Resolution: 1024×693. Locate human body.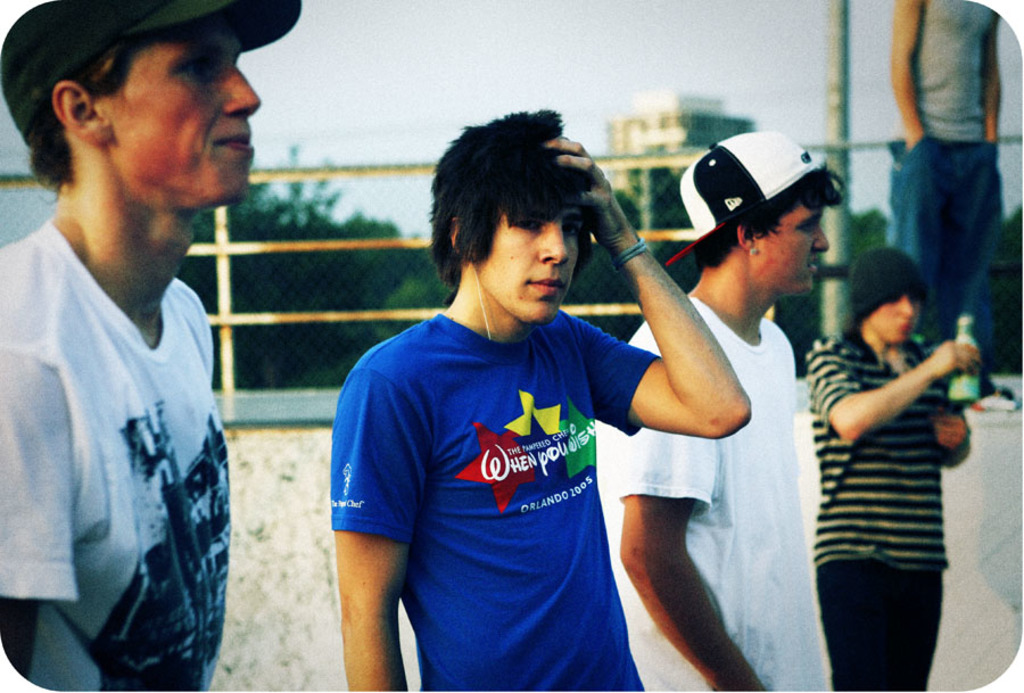
BBox(817, 249, 973, 692).
